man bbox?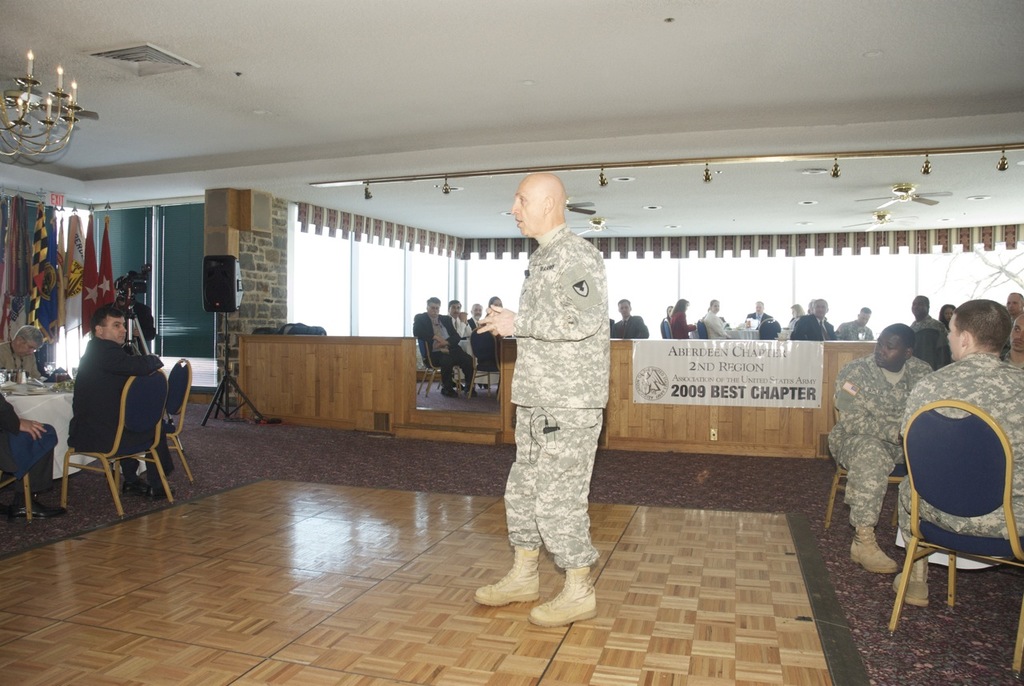
<box>907,295,948,366</box>
